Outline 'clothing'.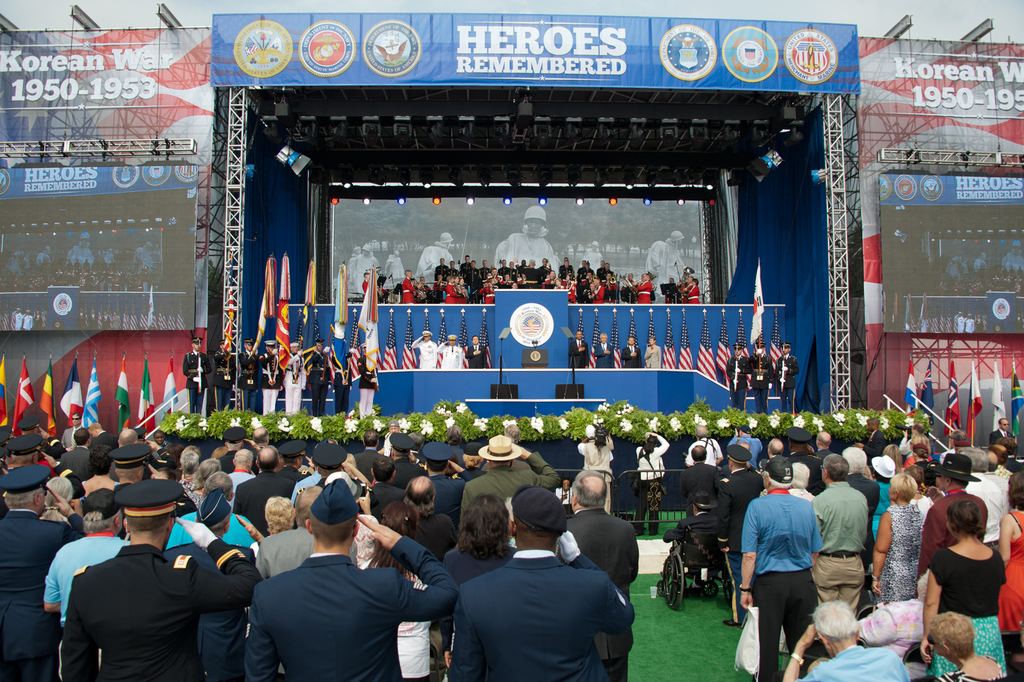
Outline: <region>360, 478, 401, 512</region>.
